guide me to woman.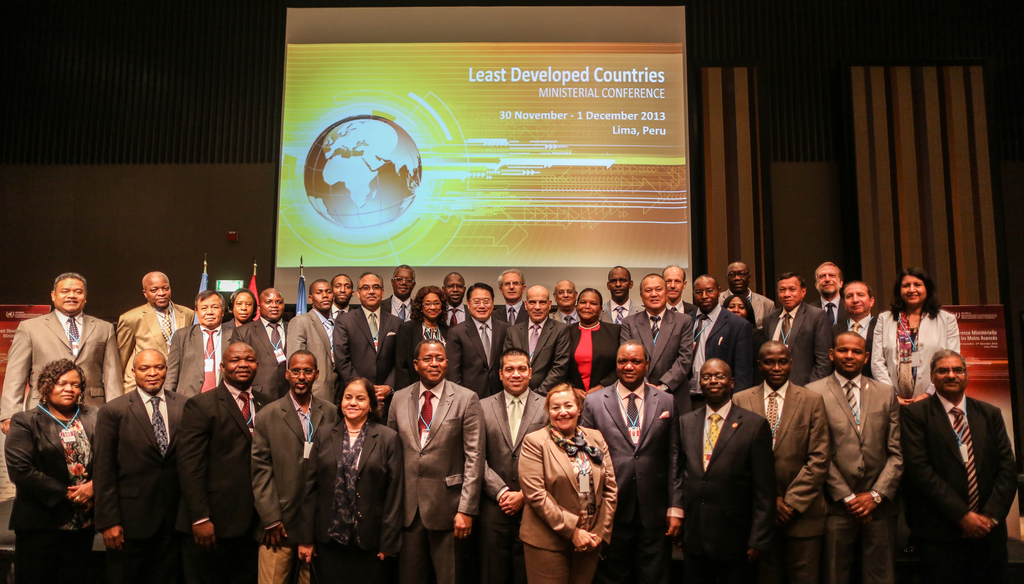
Guidance: locate(726, 297, 756, 328).
